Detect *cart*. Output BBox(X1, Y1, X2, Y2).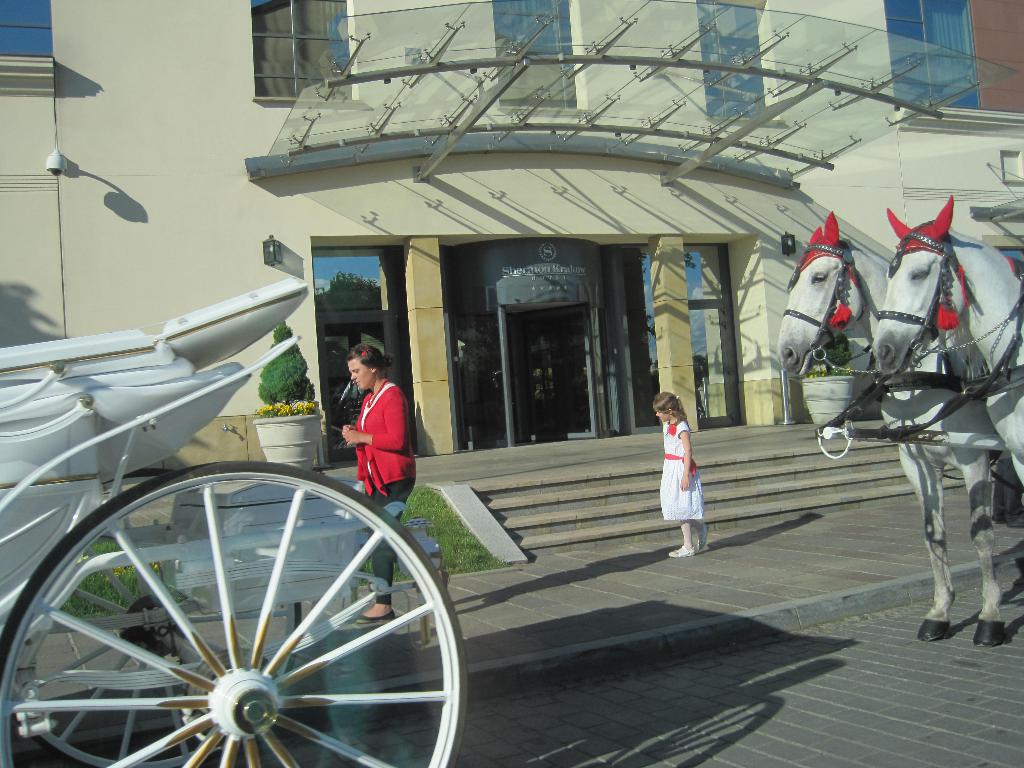
BBox(813, 422, 1009, 460).
